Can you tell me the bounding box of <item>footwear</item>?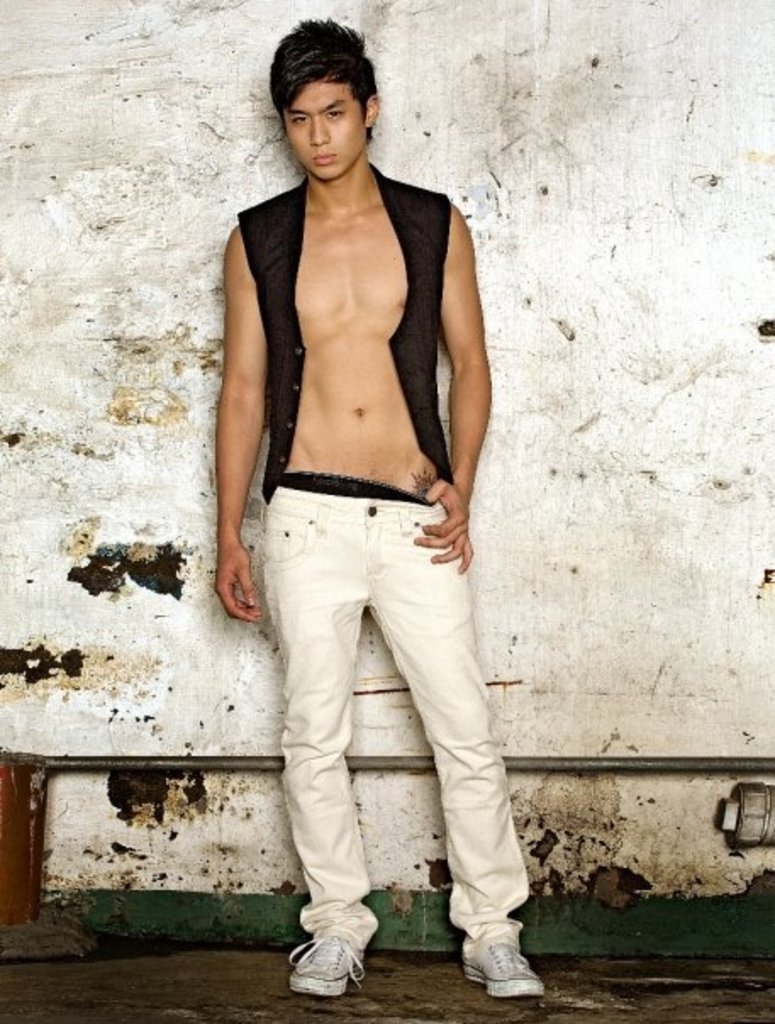
[458, 938, 544, 999].
